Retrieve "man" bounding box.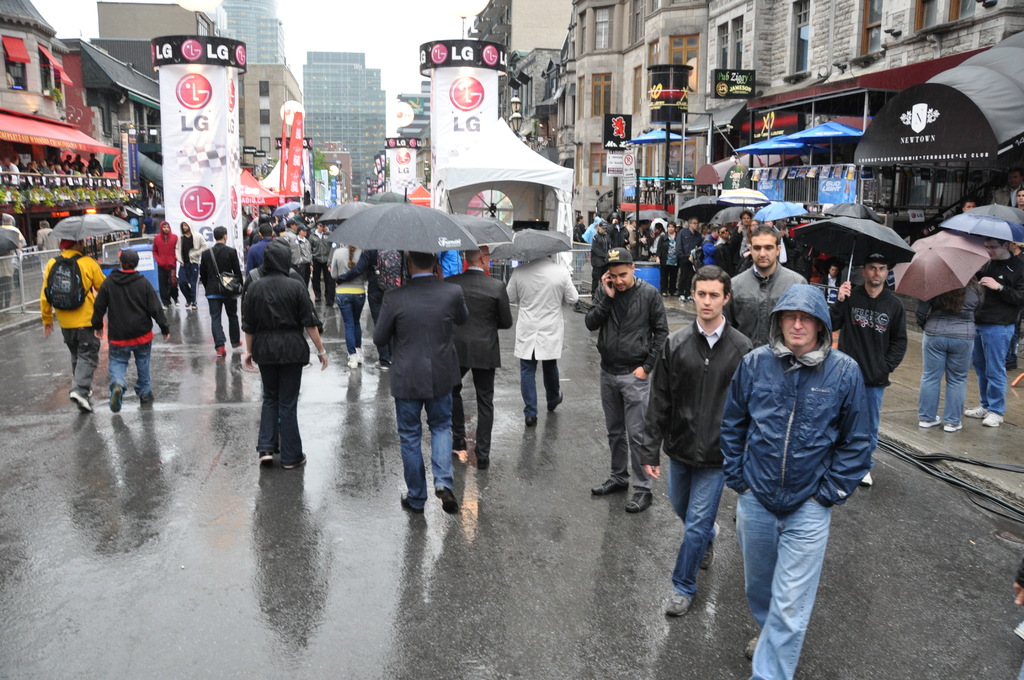
Bounding box: [653,222,680,293].
